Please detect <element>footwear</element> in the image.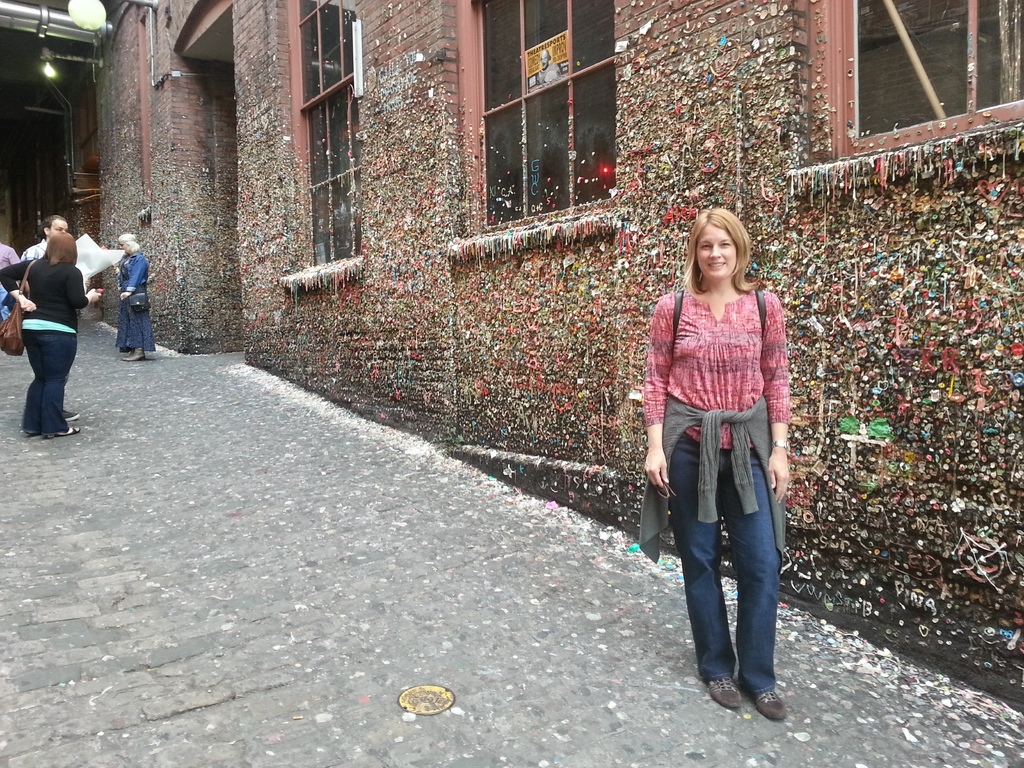
x1=27, y1=413, x2=76, y2=437.
